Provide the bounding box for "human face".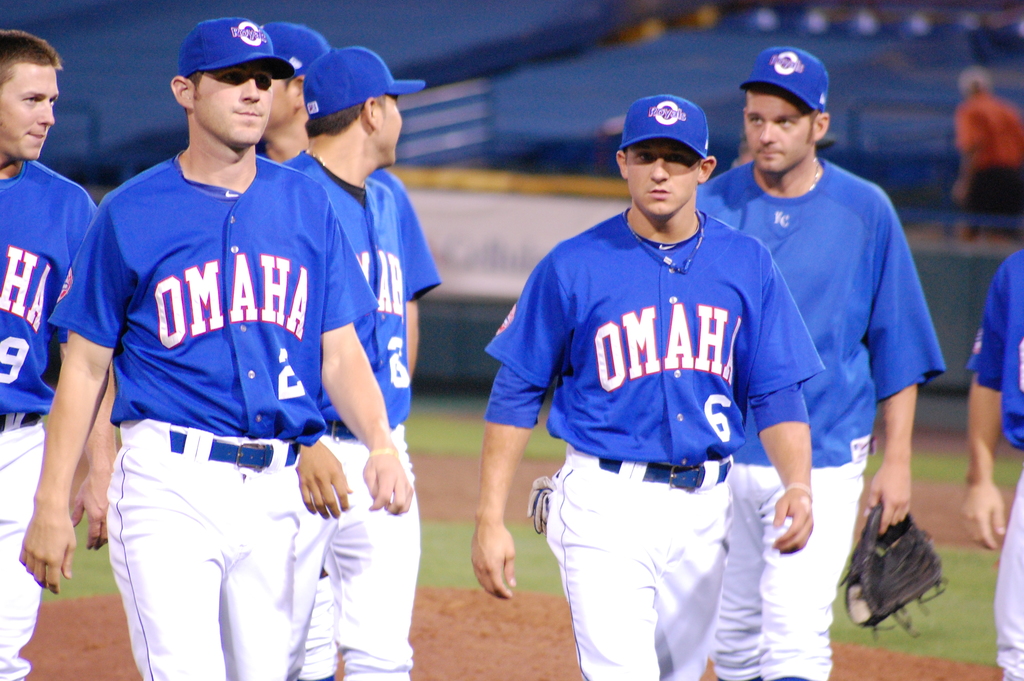
(x1=378, y1=99, x2=401, y2=160).
